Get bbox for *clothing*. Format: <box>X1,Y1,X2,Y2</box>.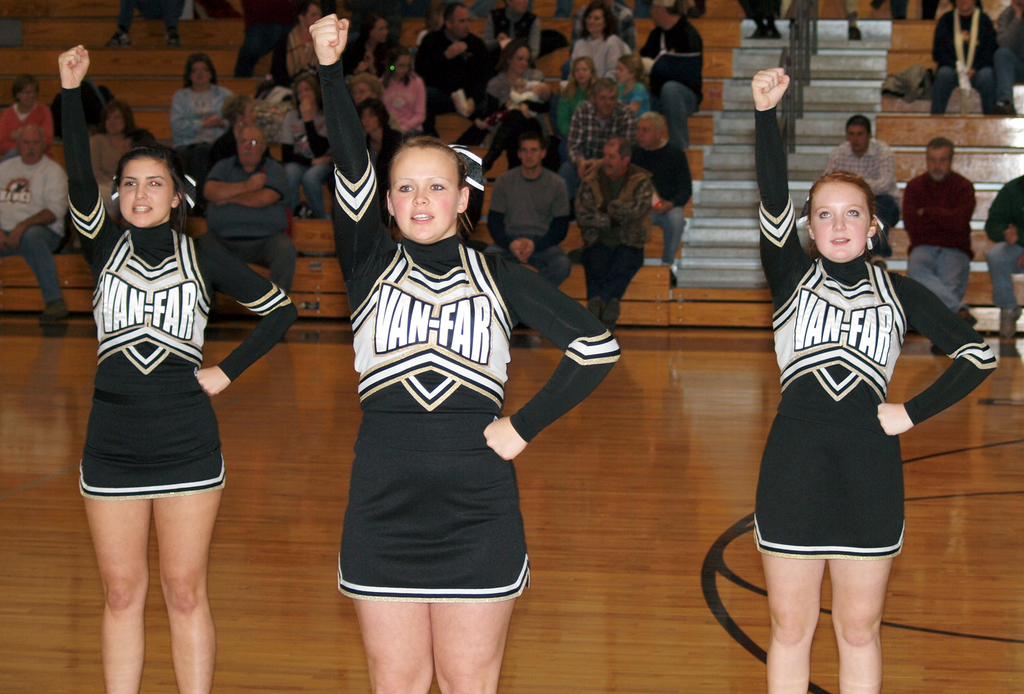
<box>200,152,290,292</box>.
